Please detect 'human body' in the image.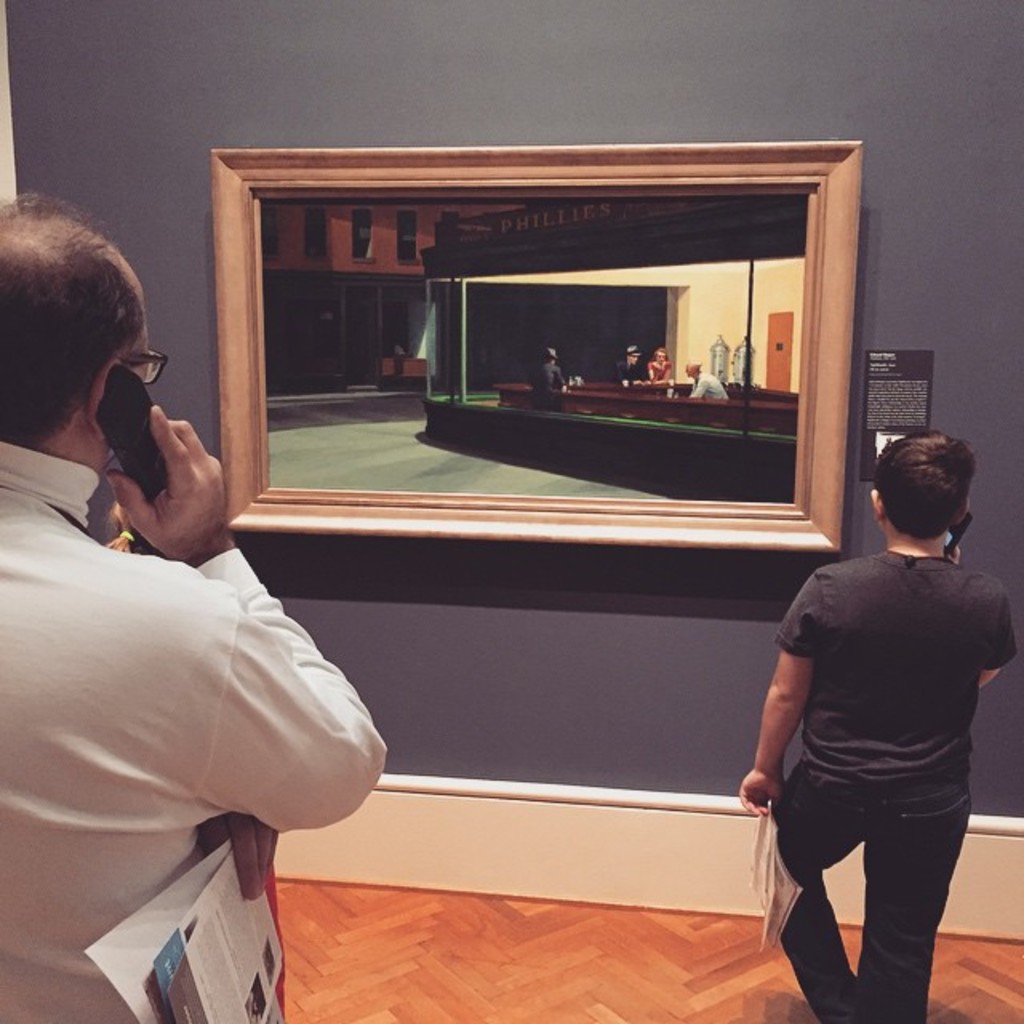
locate(618, 363, 643, 381).
